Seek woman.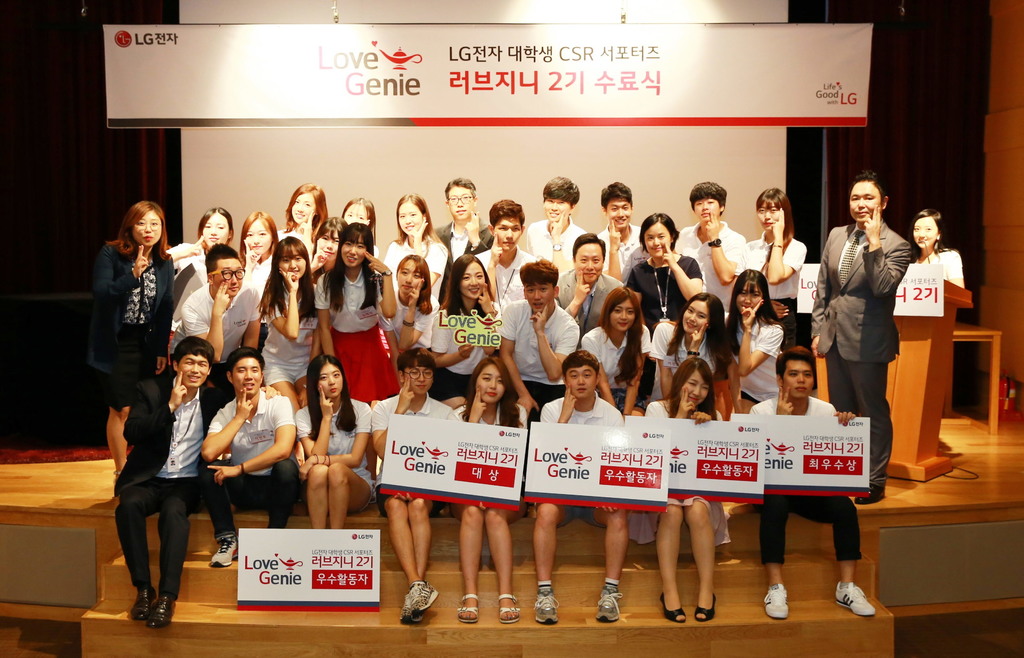
bbox(308, 218, 345, 290).
